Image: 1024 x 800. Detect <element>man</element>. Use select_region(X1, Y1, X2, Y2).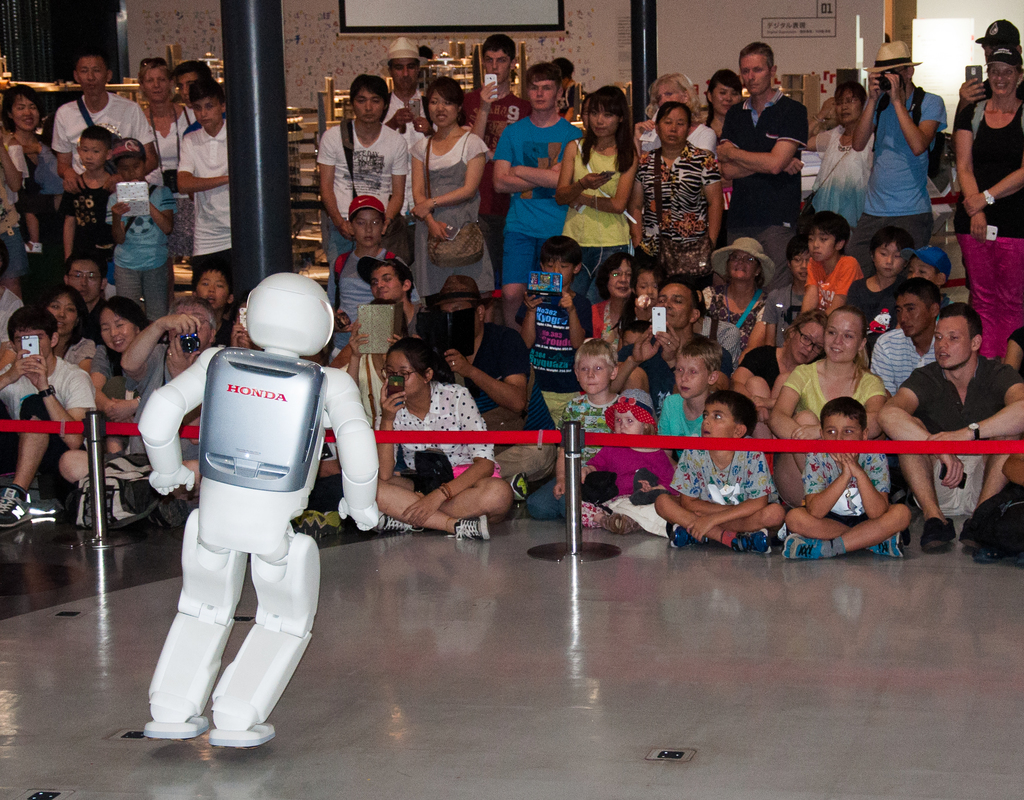
select_region(176, 81, 236, 298).
